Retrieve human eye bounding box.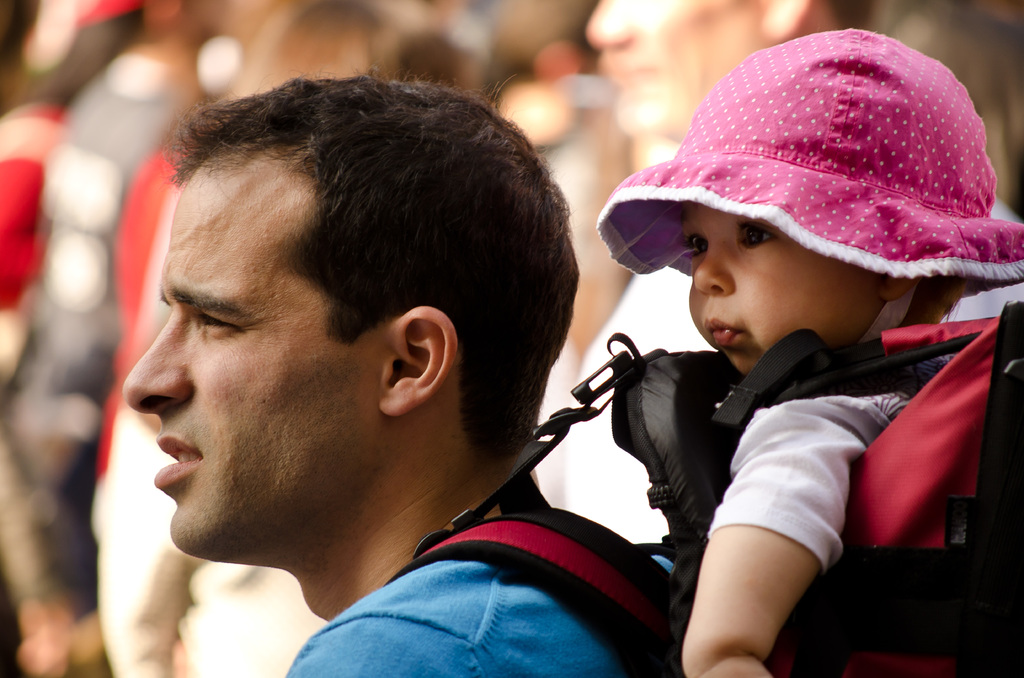
Bounding box: select_region(192, 303, 252, 343).
